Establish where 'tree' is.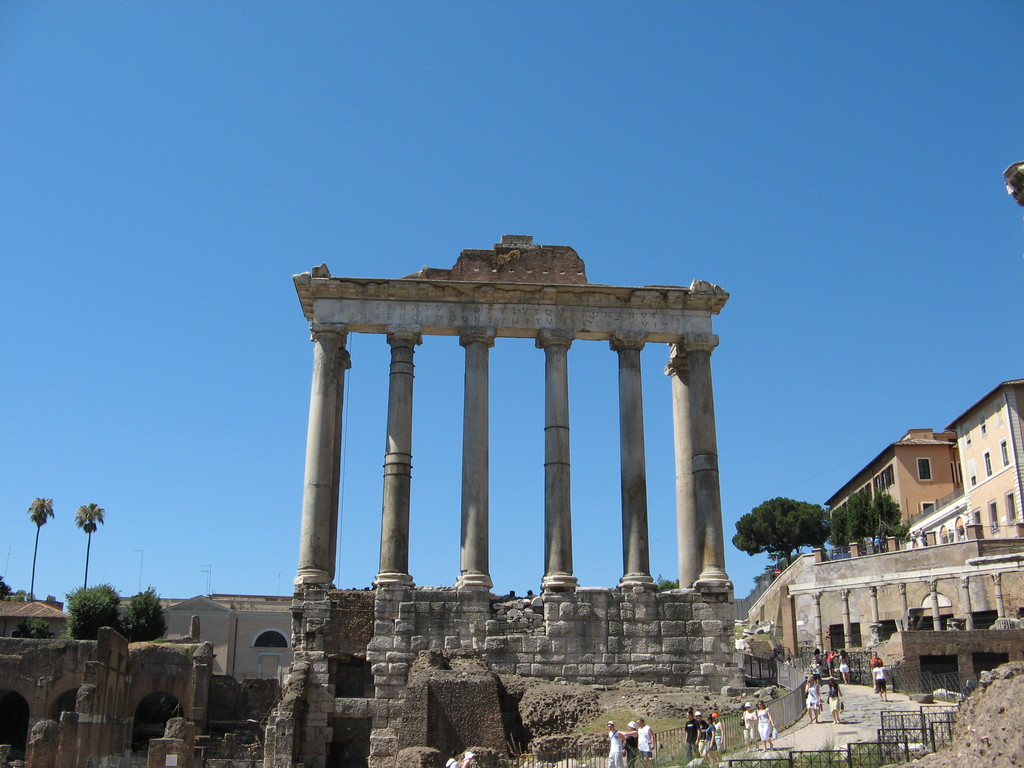
Established at 655:574:681:591.
